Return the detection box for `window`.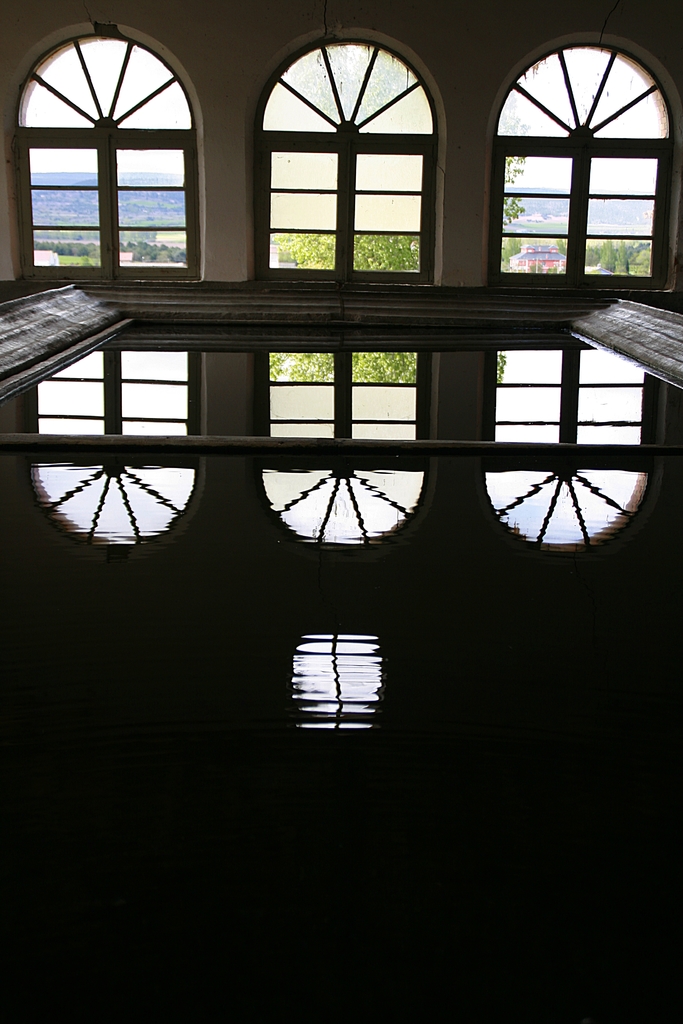
19, 28, 198, 286.
